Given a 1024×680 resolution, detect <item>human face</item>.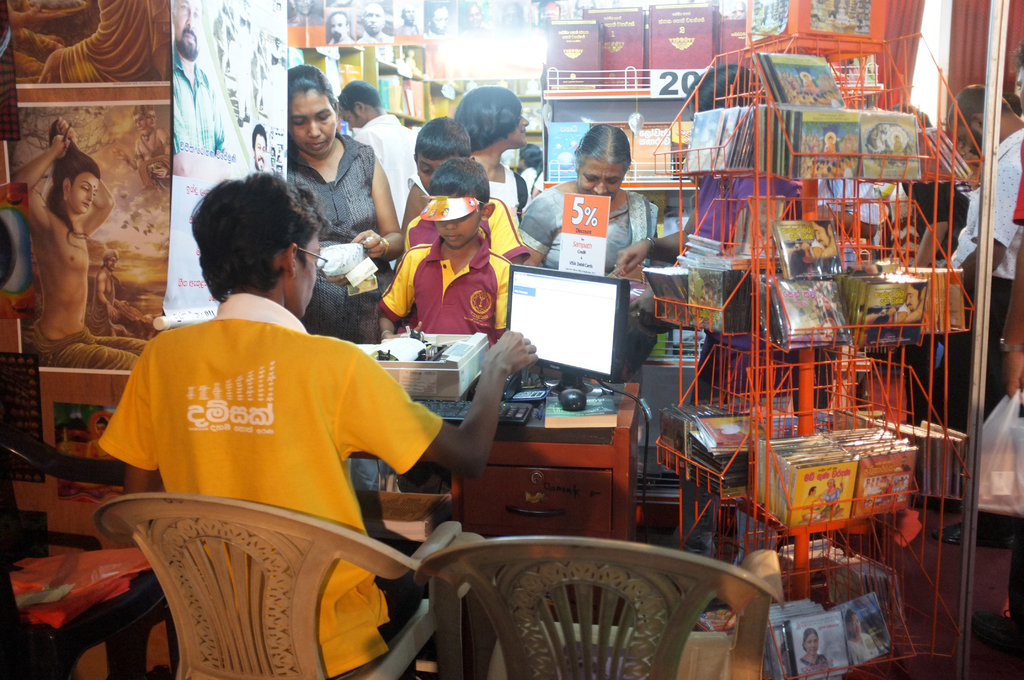
bbox=[328, 15, 343, 40].
